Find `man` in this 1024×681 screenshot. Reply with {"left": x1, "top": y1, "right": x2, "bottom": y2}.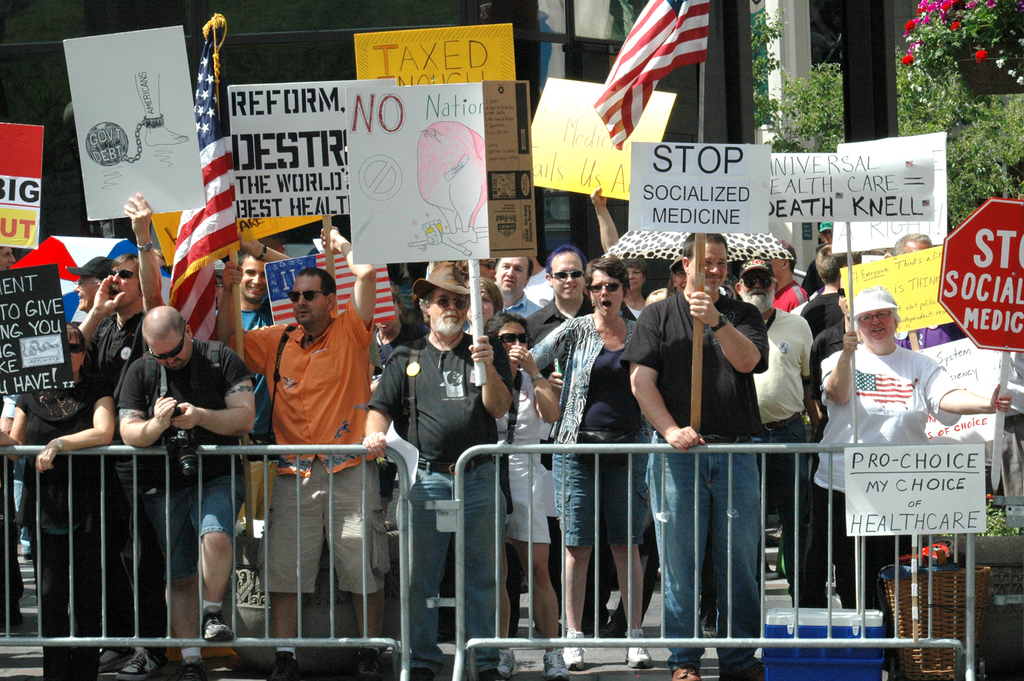
{"left": 623, "top": 226, "right": 775, "bottom": 680}.
